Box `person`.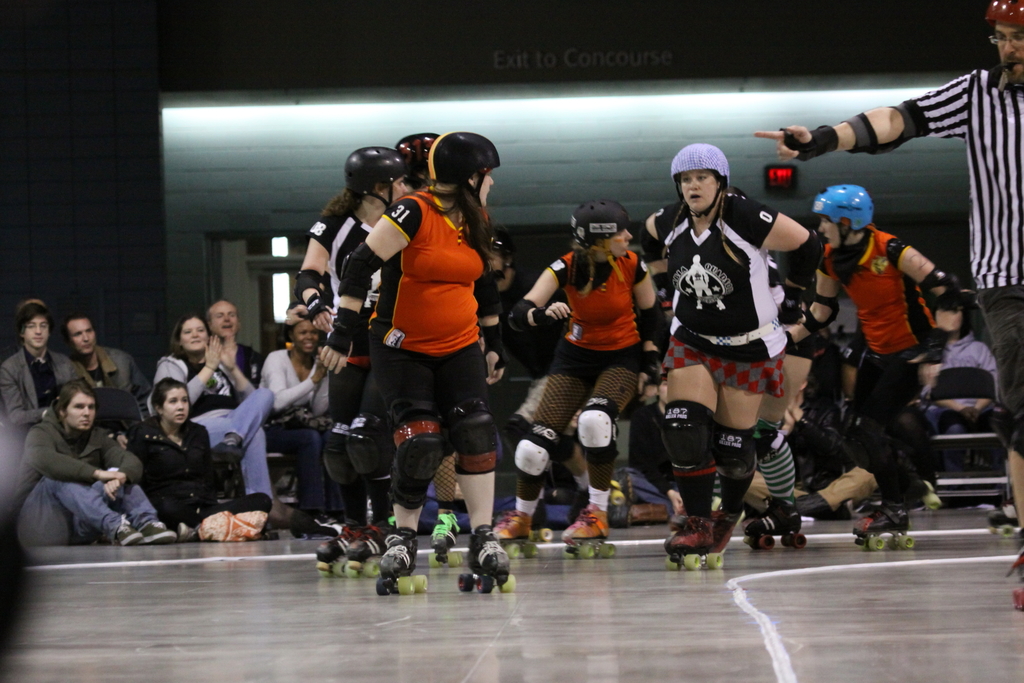
(left=347, top=110, right=512, bottom=582).
